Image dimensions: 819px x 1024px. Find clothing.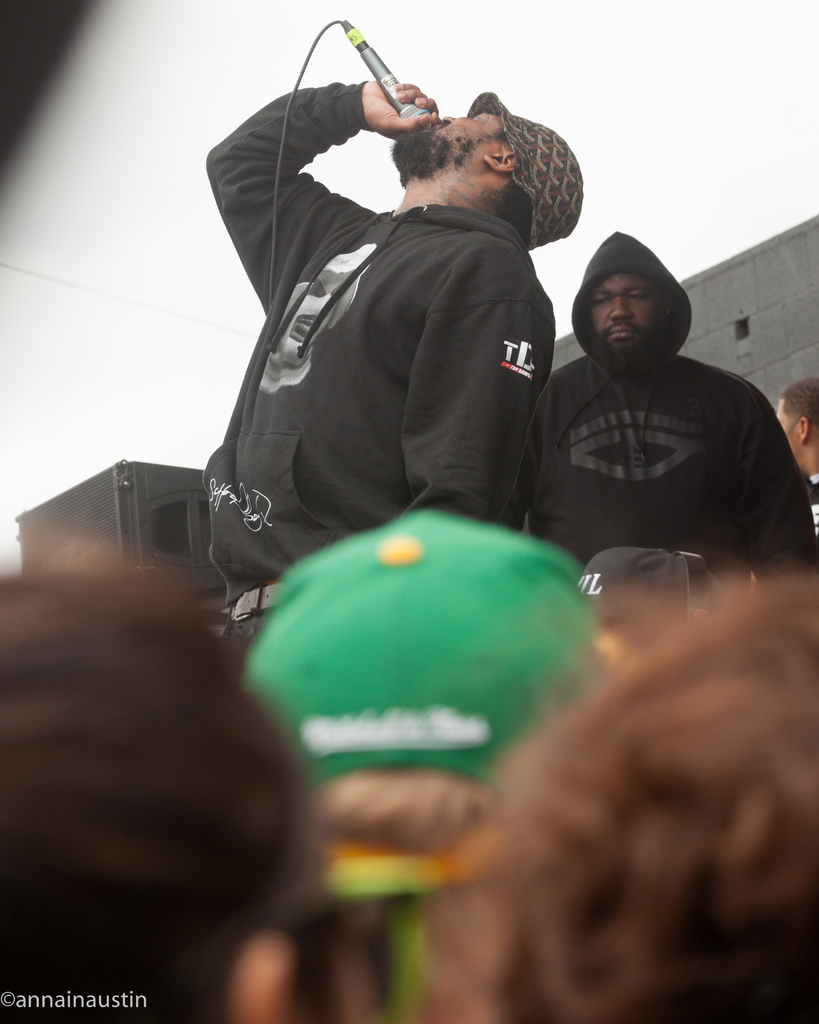
Rect(186, 76, 593, 587).
